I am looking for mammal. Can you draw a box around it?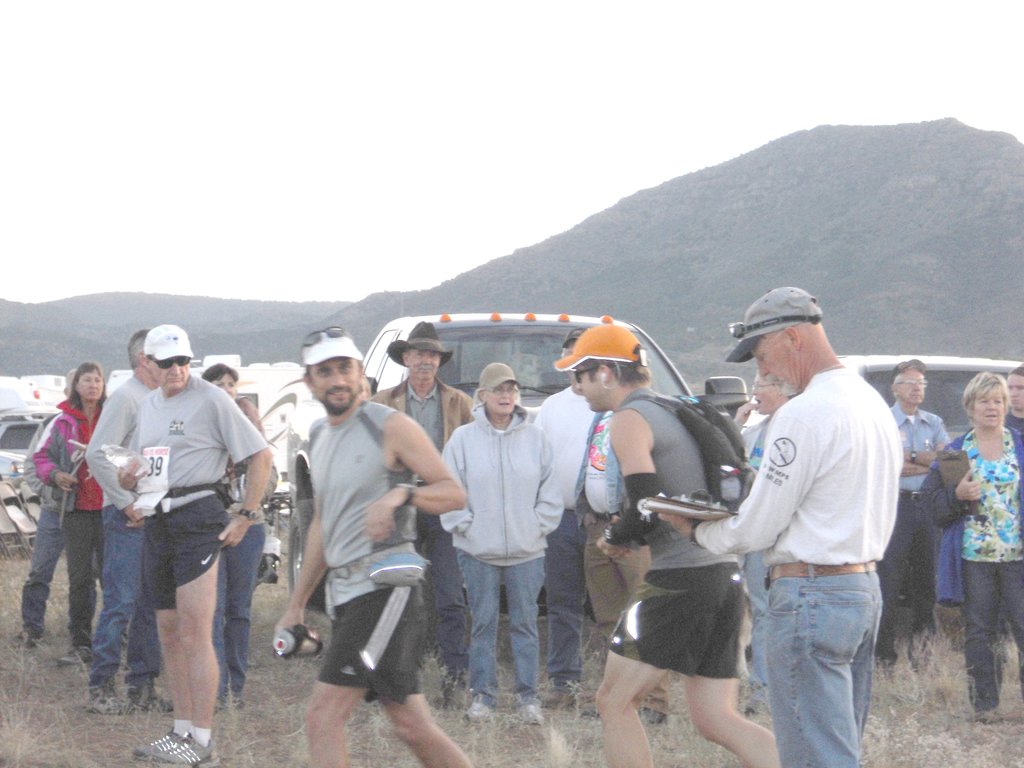
Sure, the bounding box is box(443, 356, 570, 722).
